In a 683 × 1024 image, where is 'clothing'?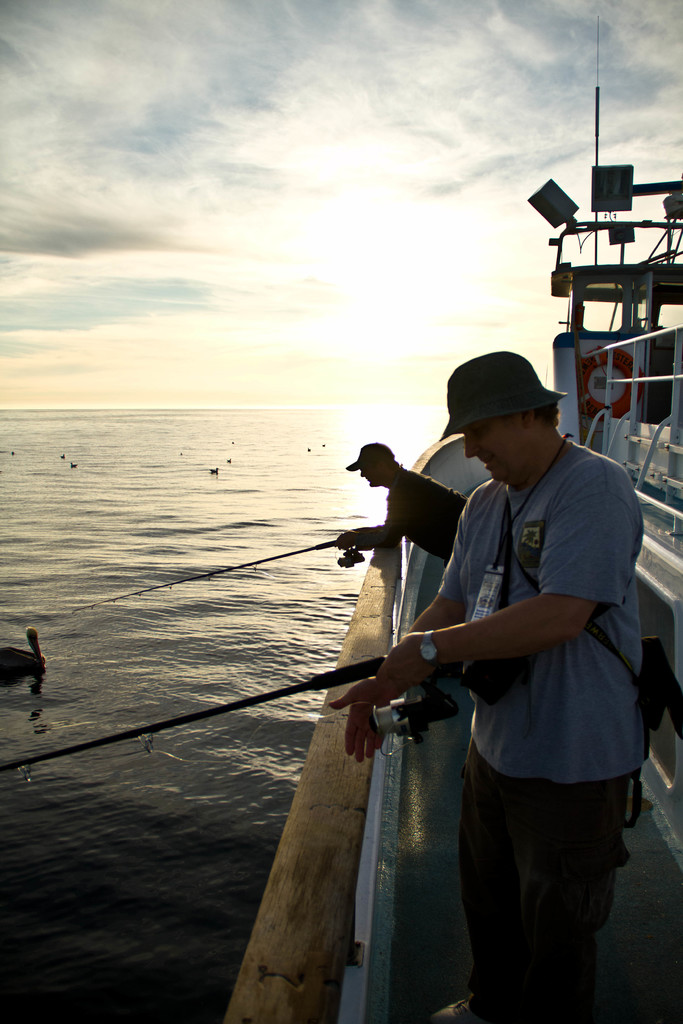
[x1=352, y1=468, x2=475, y2=568].
